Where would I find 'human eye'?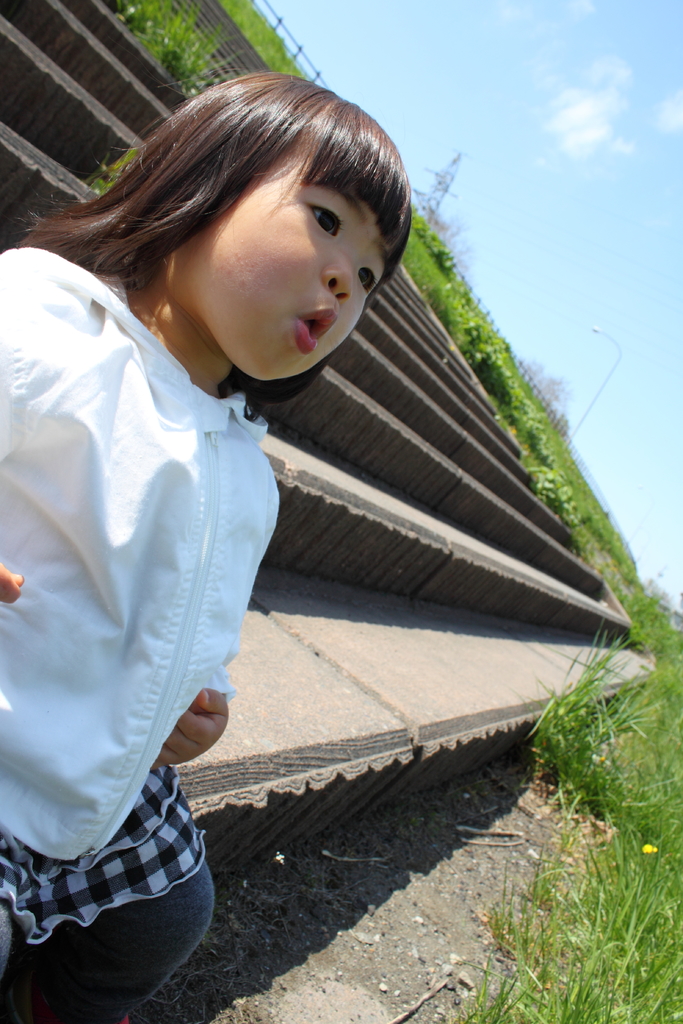
At box=[355, 259, 374, 294].
